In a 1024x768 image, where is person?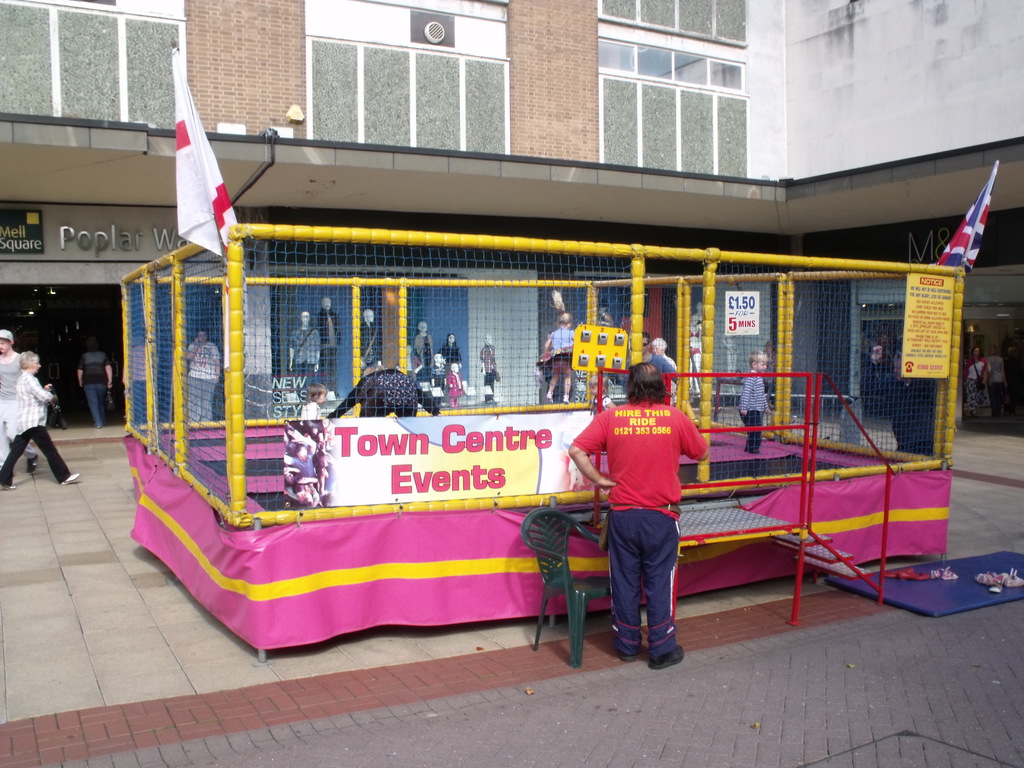
122,331,159,426.
